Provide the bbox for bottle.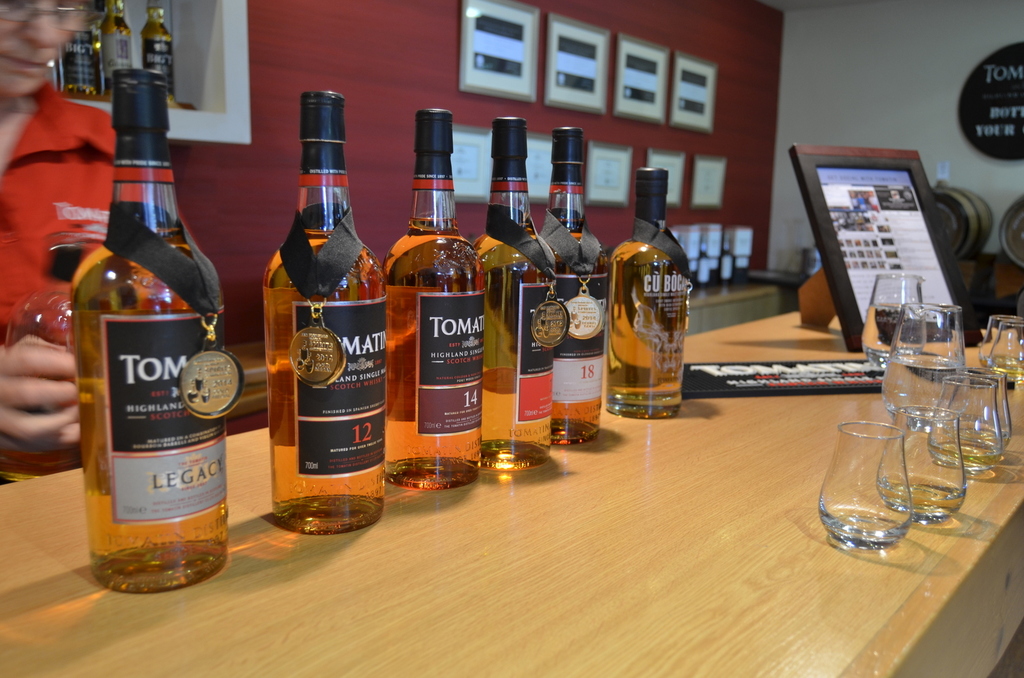
x1=99, y1=0, x2=137, y2=93.
